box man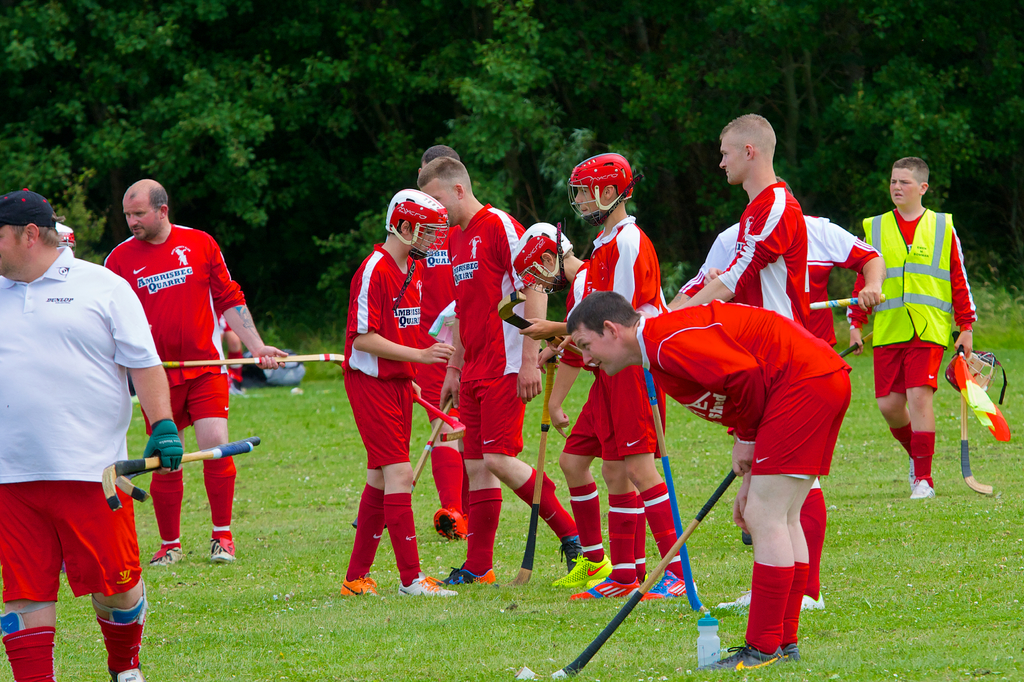
left=344, top=189, right=460, bottom=596
